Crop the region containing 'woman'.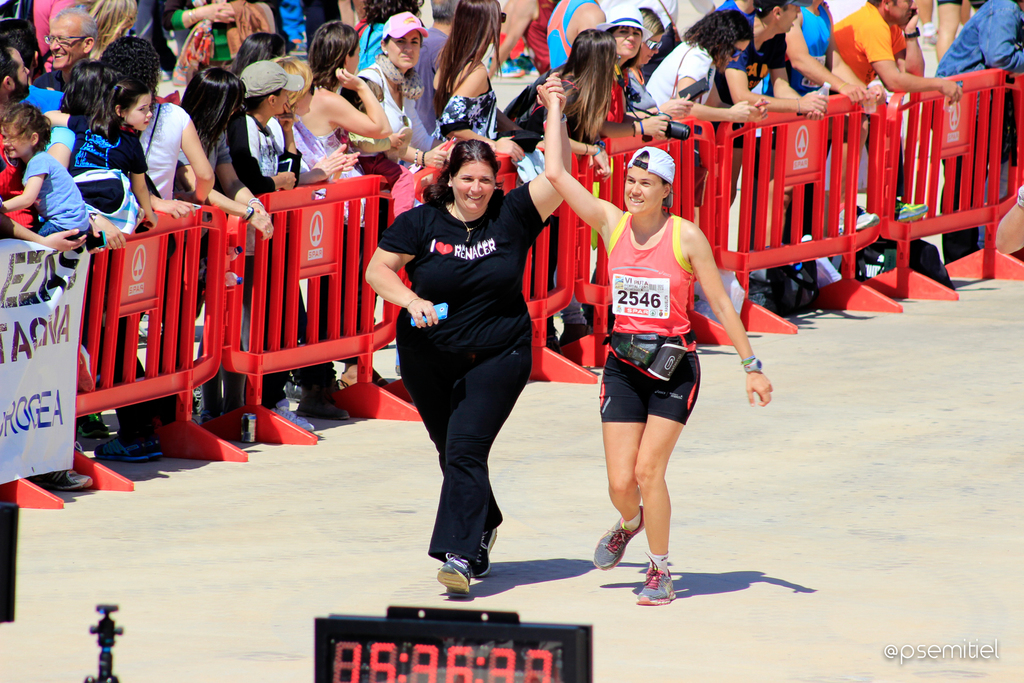
Crop region: crop(223, 60, 309, 434).
